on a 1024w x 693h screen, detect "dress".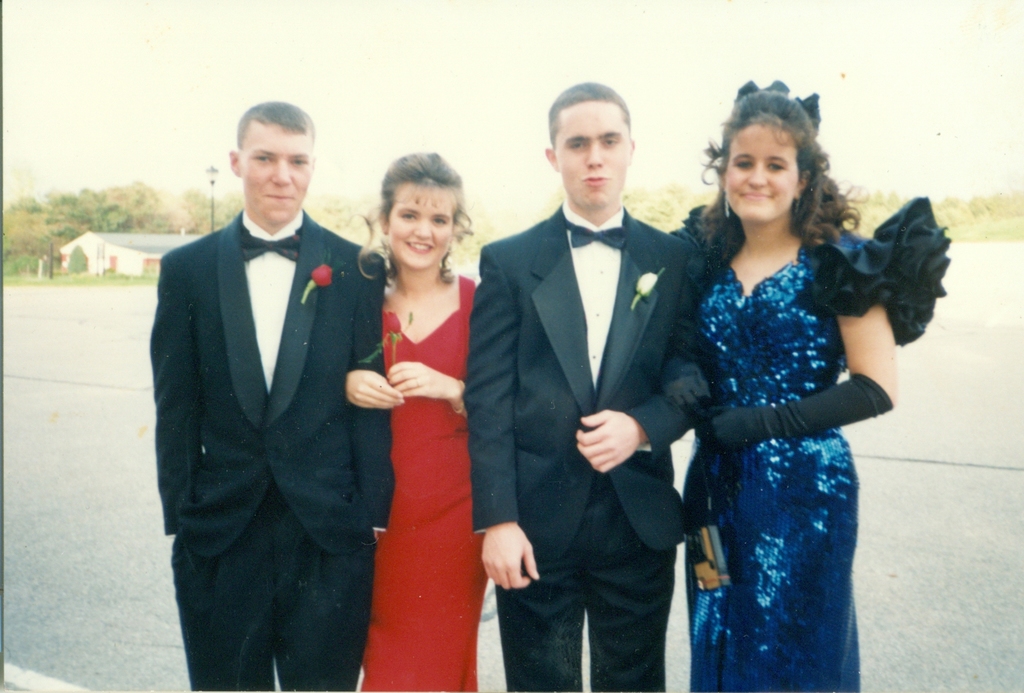
(left=360, top=275, right=488, bottom=692).
